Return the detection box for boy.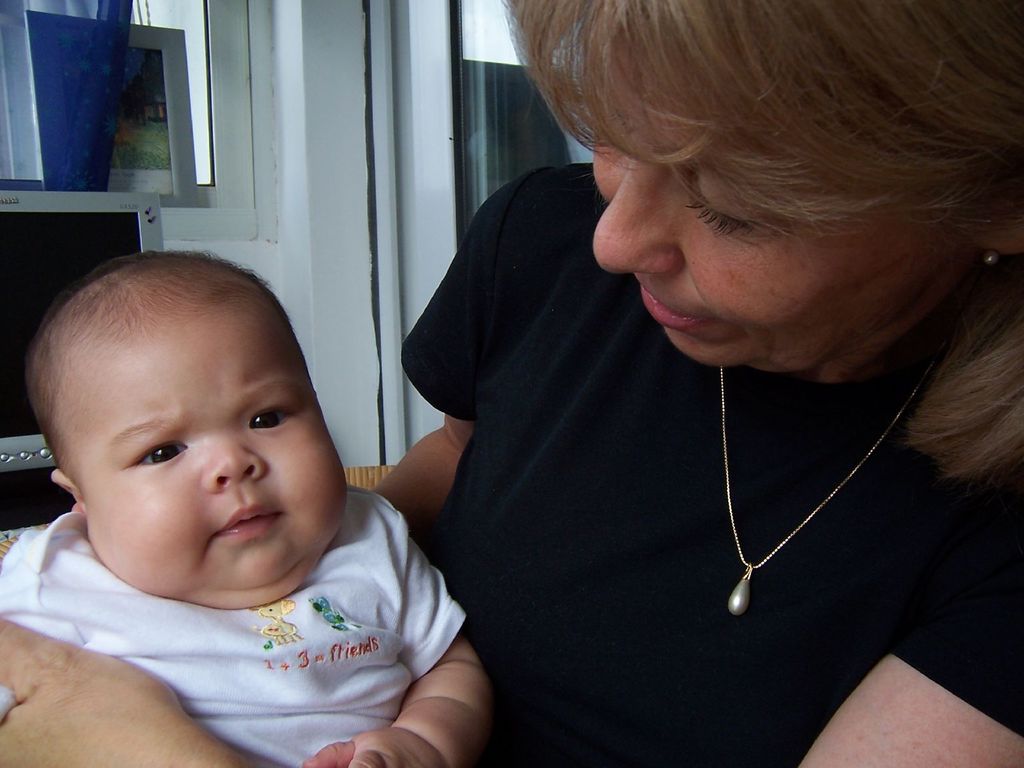
x1=0 y1=227 x2=442 y2=753.
